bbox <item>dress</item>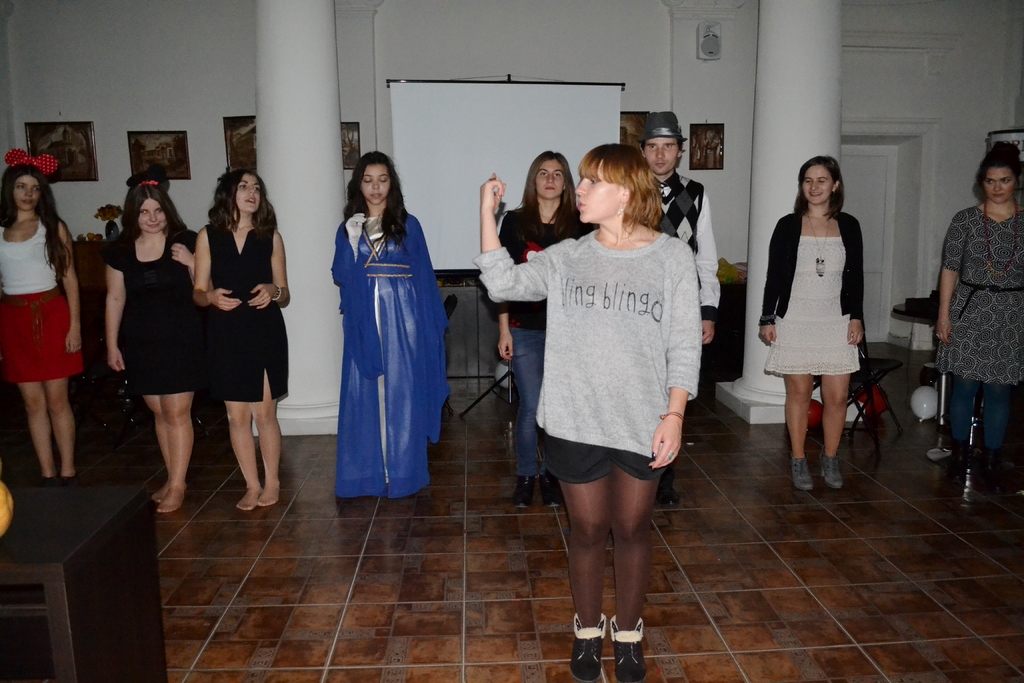
bbox(210, 222, 287, 404)
